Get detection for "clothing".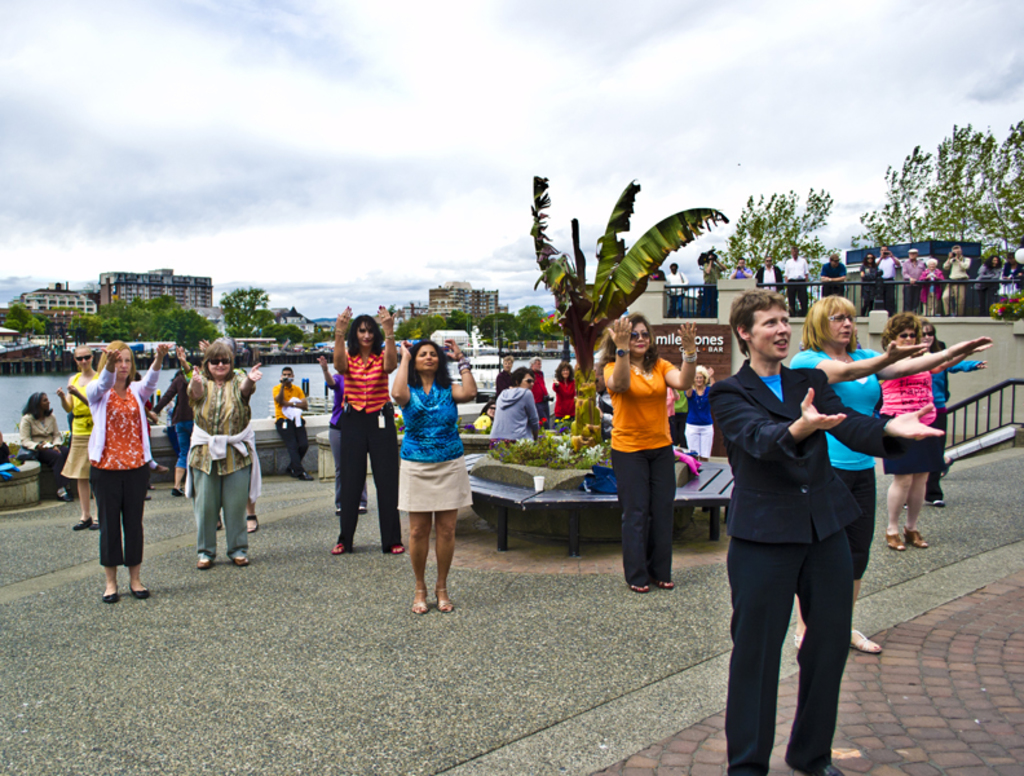
Detection: detection(146, 371, 198, 477).
